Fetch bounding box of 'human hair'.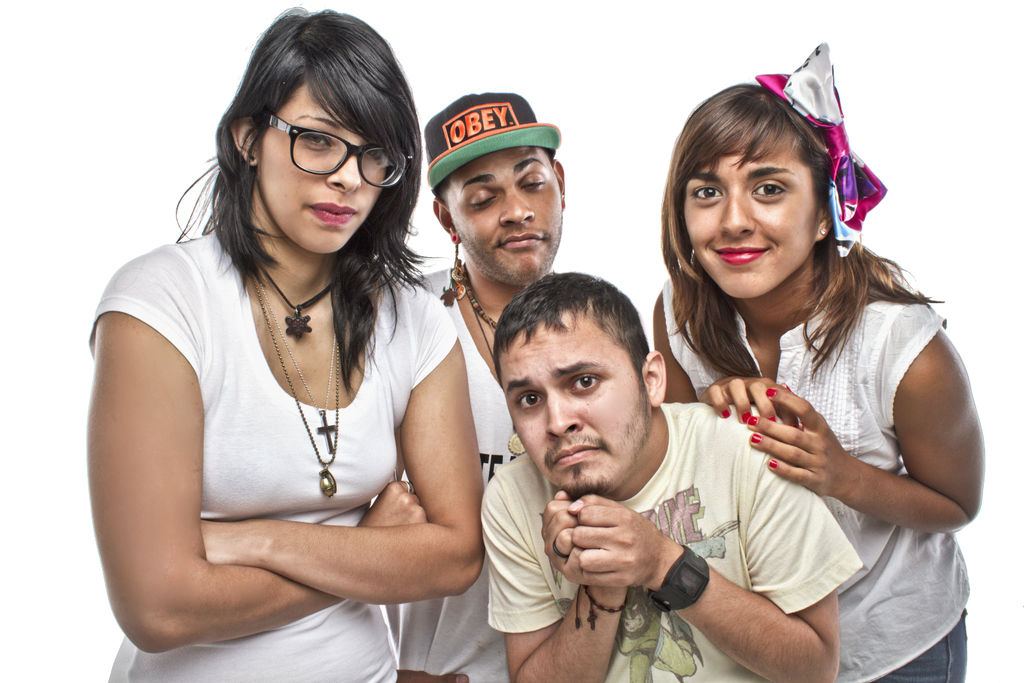
Bbox: [x1=490, y1=270, x2=655, y2=386].
